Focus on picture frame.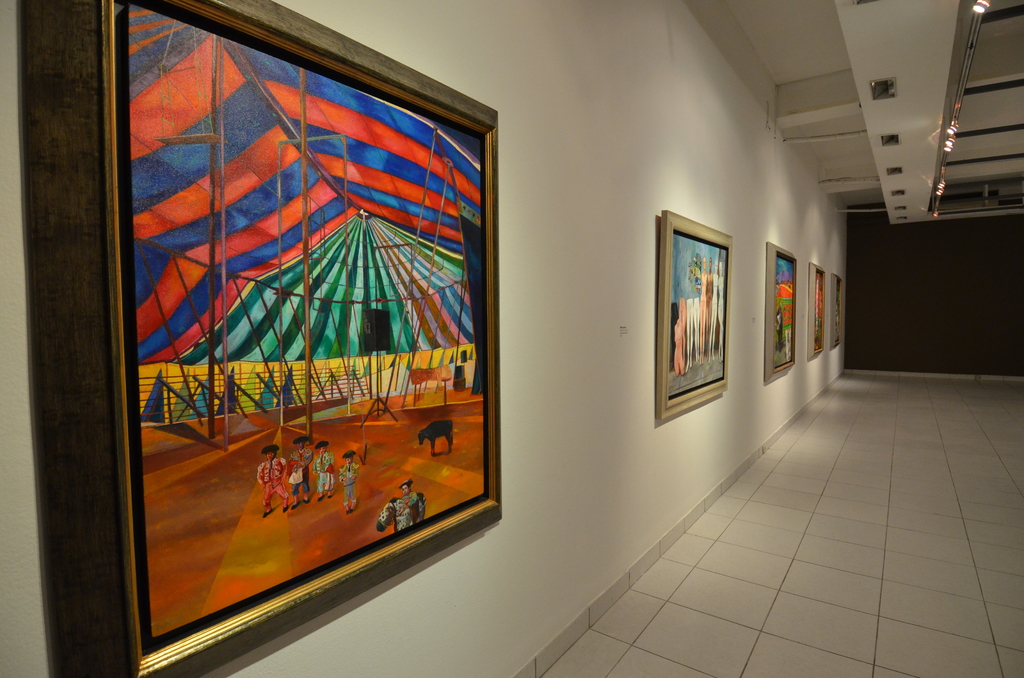
Focused at {"left": 17, "top": 0, "right": 504, "bottom": 677}.
